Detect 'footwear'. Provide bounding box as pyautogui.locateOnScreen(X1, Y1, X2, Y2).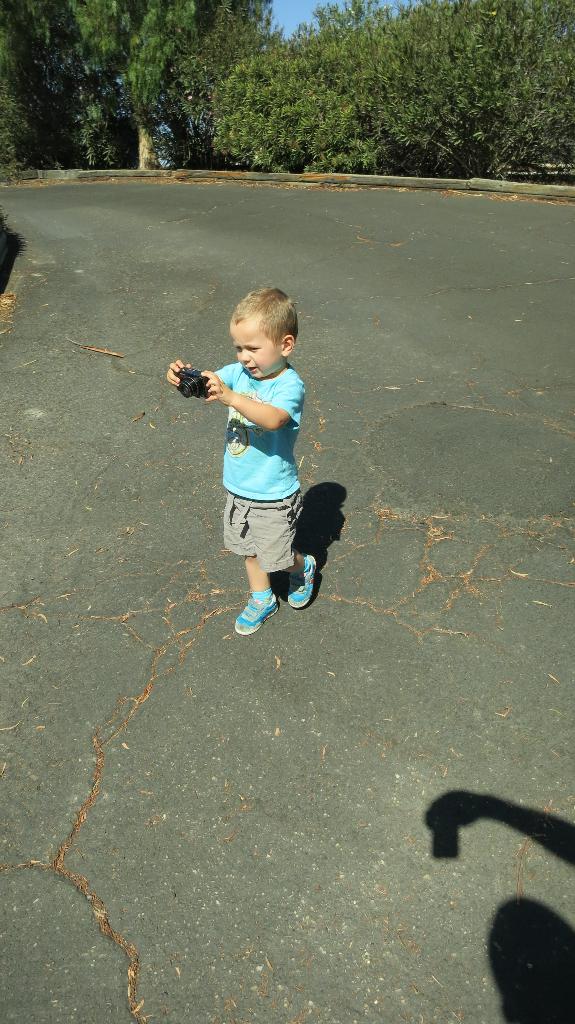
pyautogui.locateOnScreen(229, 573, 283, 640).
